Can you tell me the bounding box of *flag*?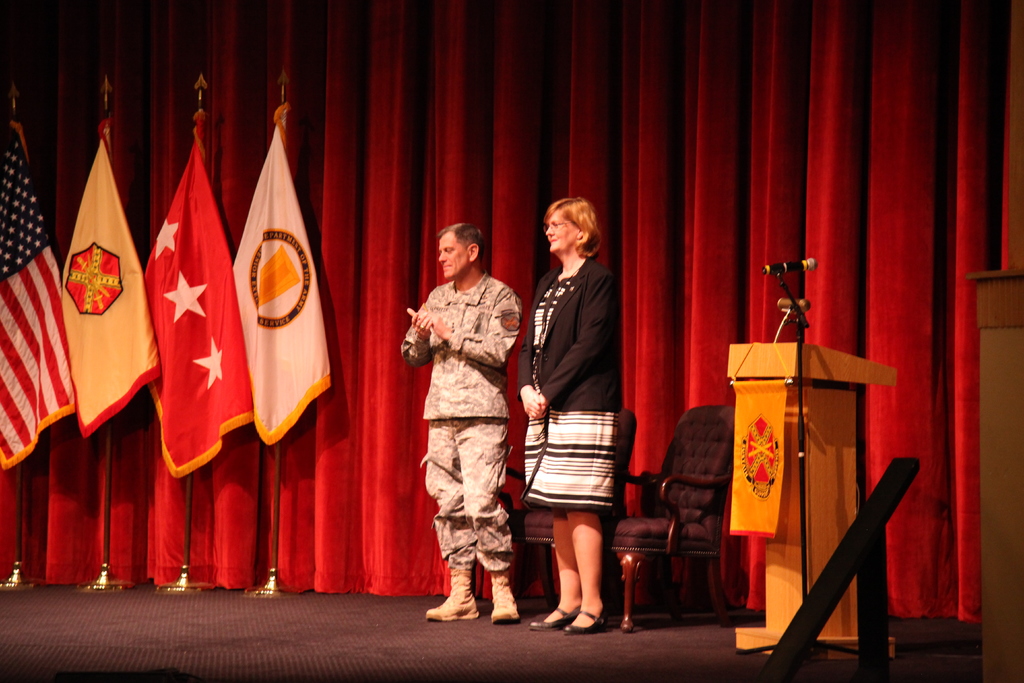
crop(56, 125, 168, 440).
